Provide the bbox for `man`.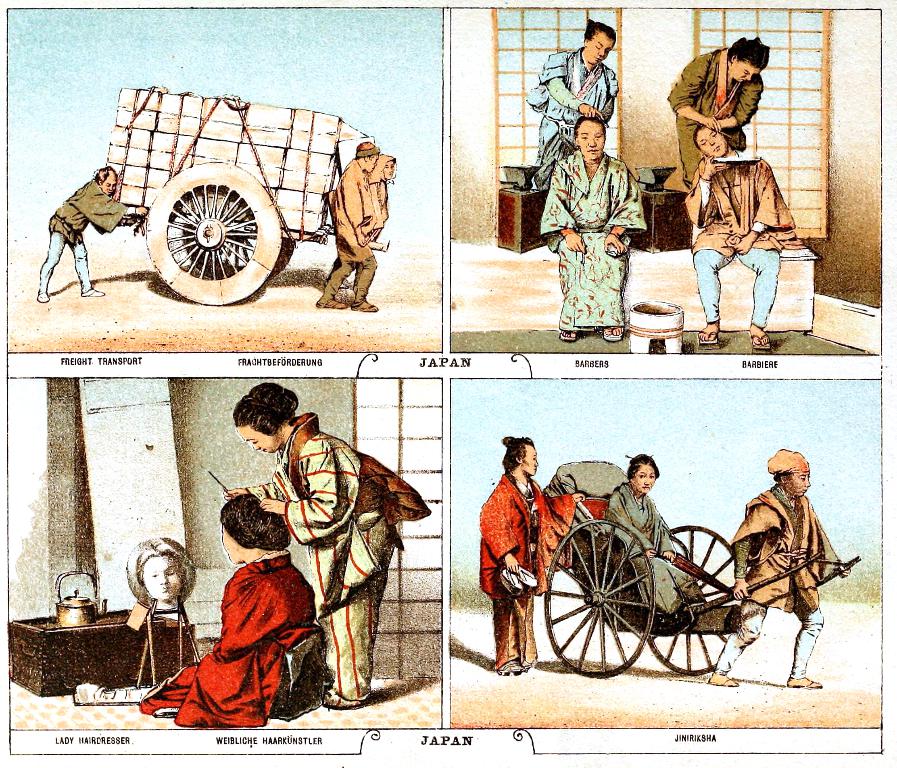
left=324, top=136, right=383, bottom=312.
